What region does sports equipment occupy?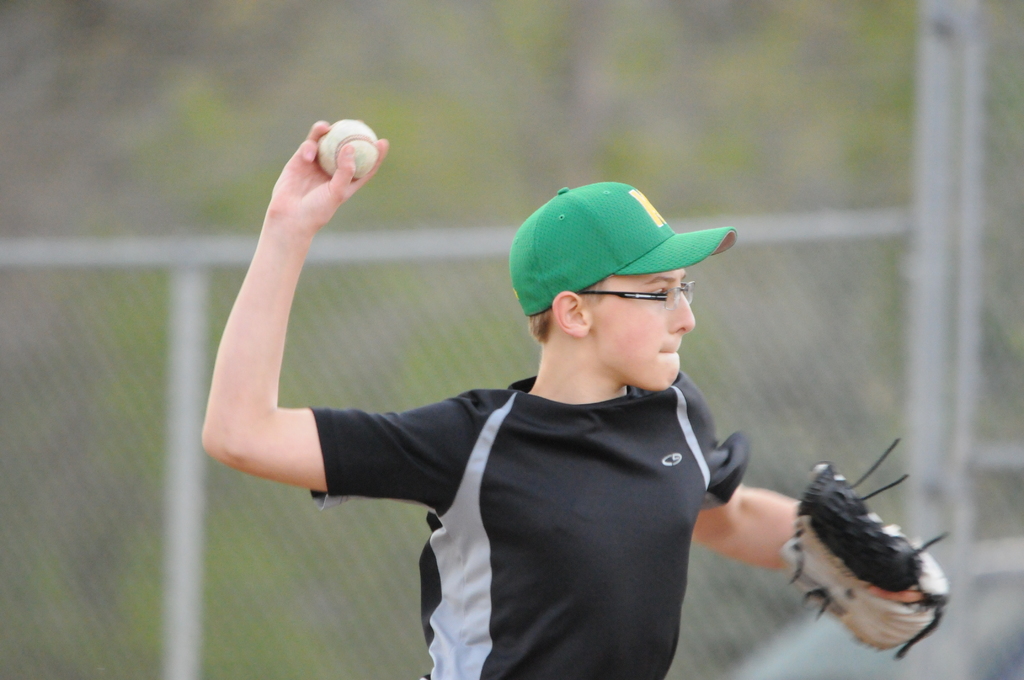
bbox=[781, 435, 967, 655].
